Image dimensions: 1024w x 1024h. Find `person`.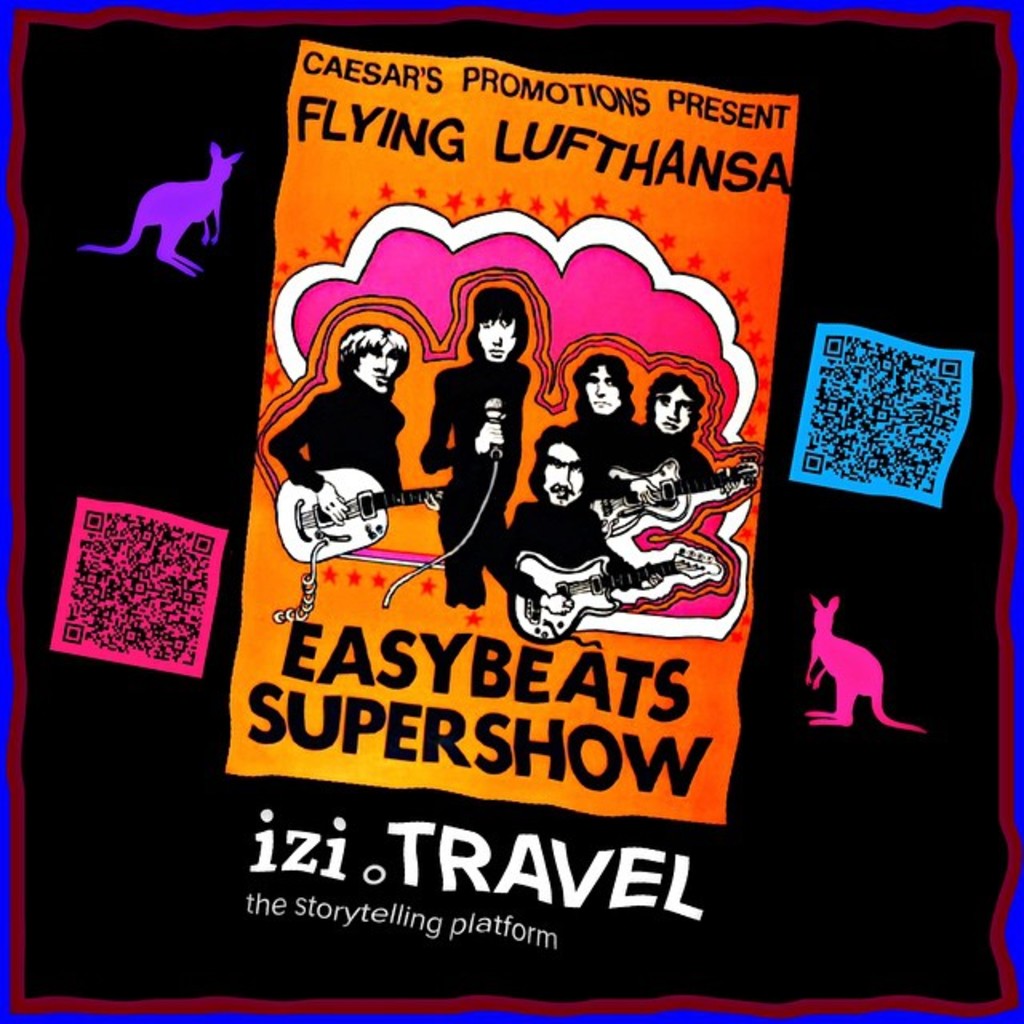
crop(640, 371, 760, 496).
